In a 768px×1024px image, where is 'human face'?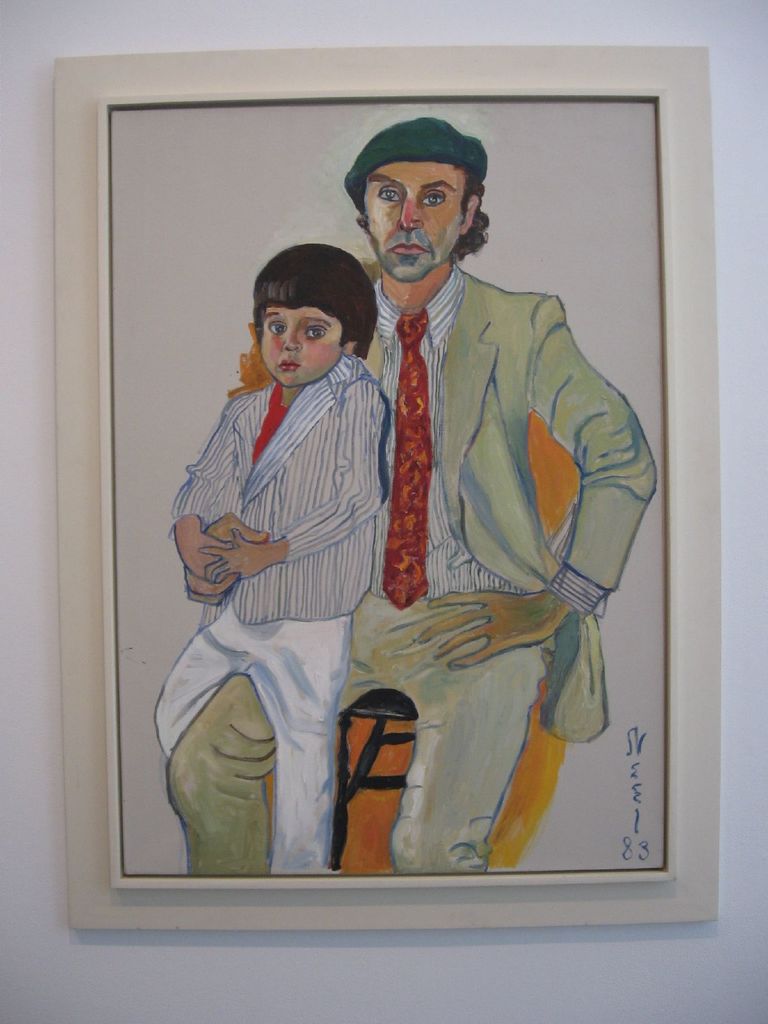
358,161,468,283.
